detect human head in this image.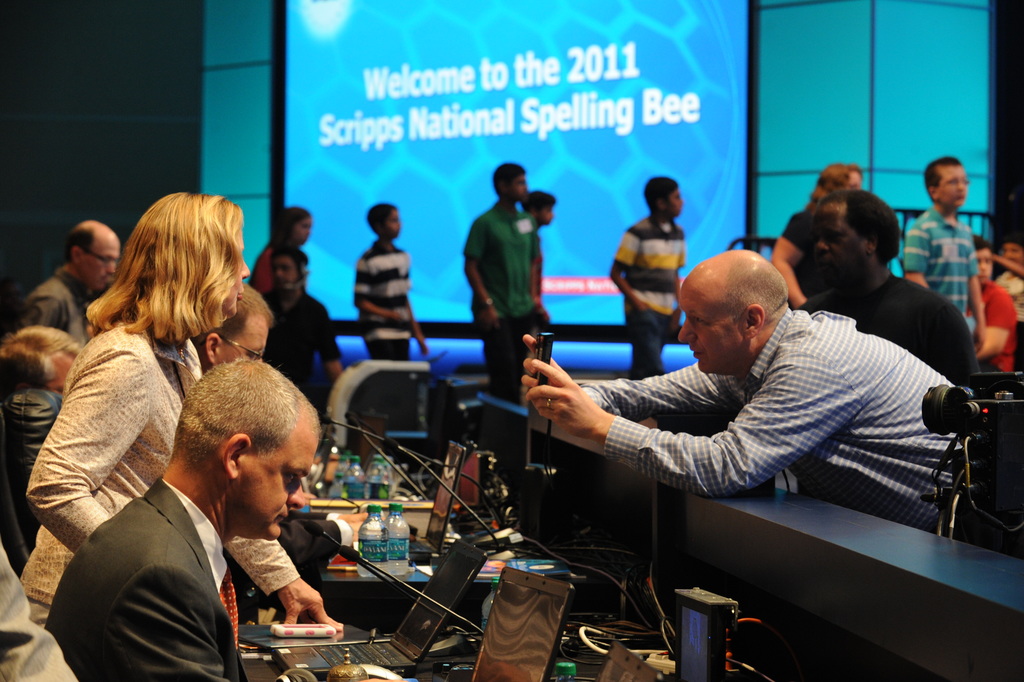
Detection: detection(279, 207, 316, 244).
